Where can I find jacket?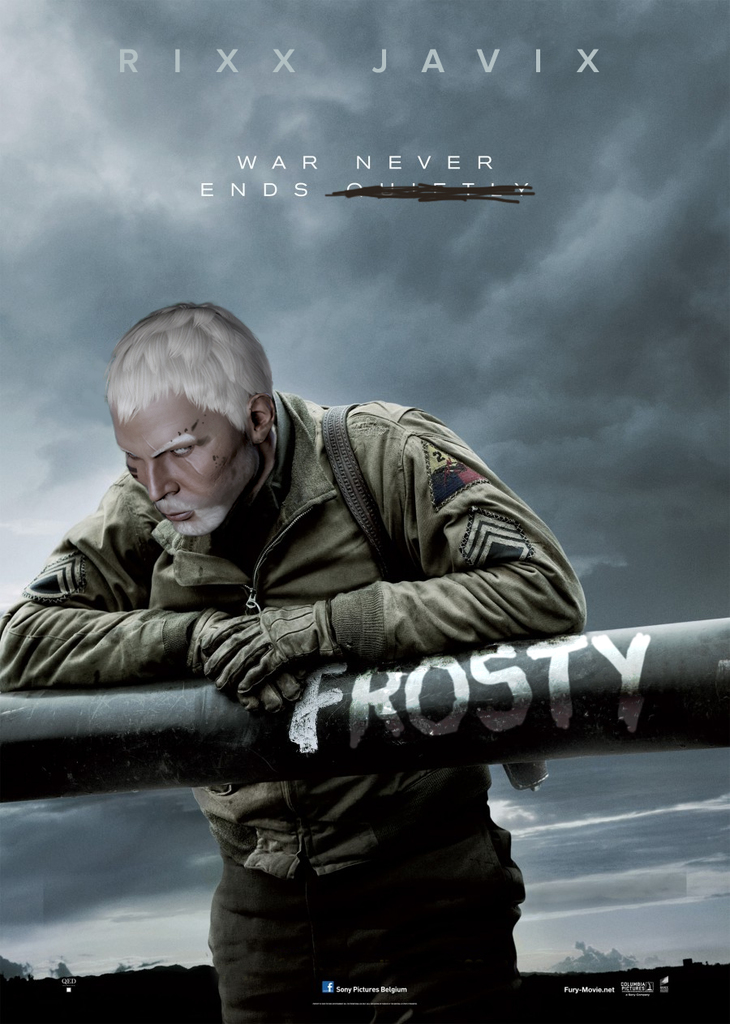
You can find it at {"x1": 13, "y1": 228, "x2": 645, "y2": 966}.
